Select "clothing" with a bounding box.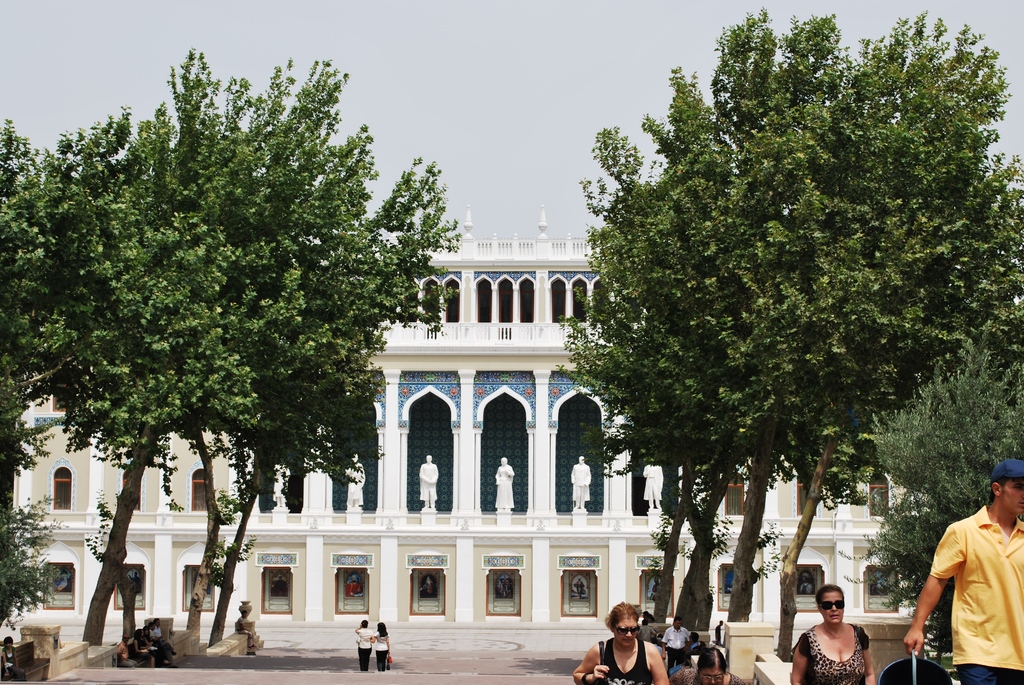
{"x1": 590, "y1": 634, "x2": 653, "y2": 684}.
